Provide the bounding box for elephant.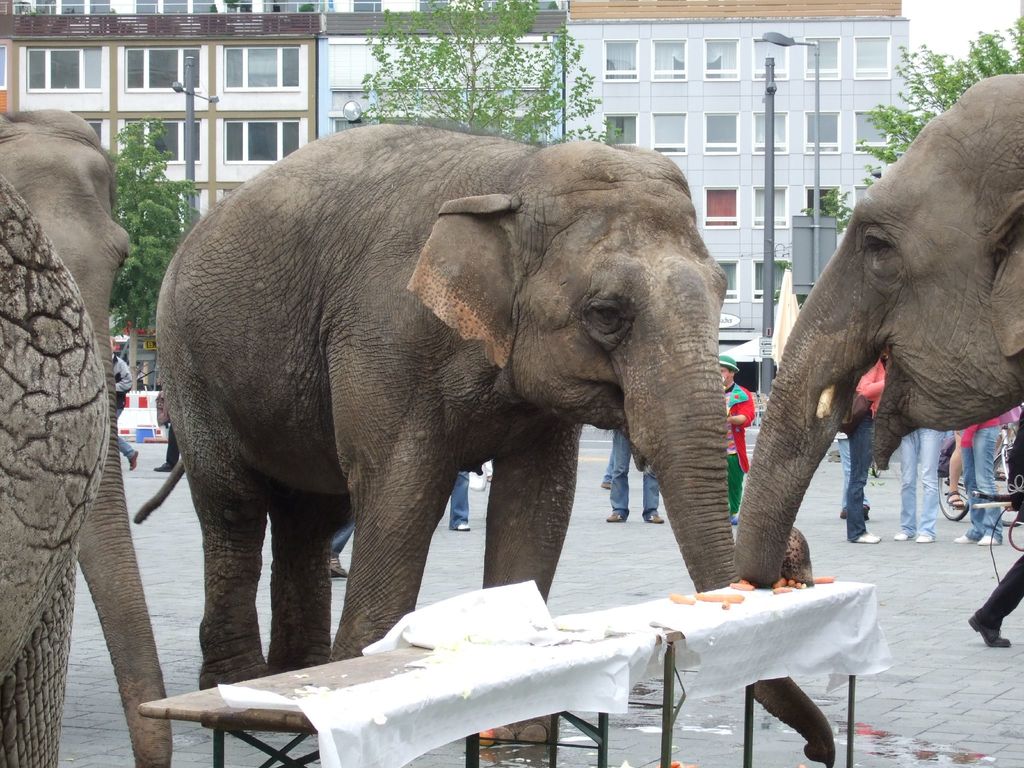
bbox=[126, 134, 851, 758].
